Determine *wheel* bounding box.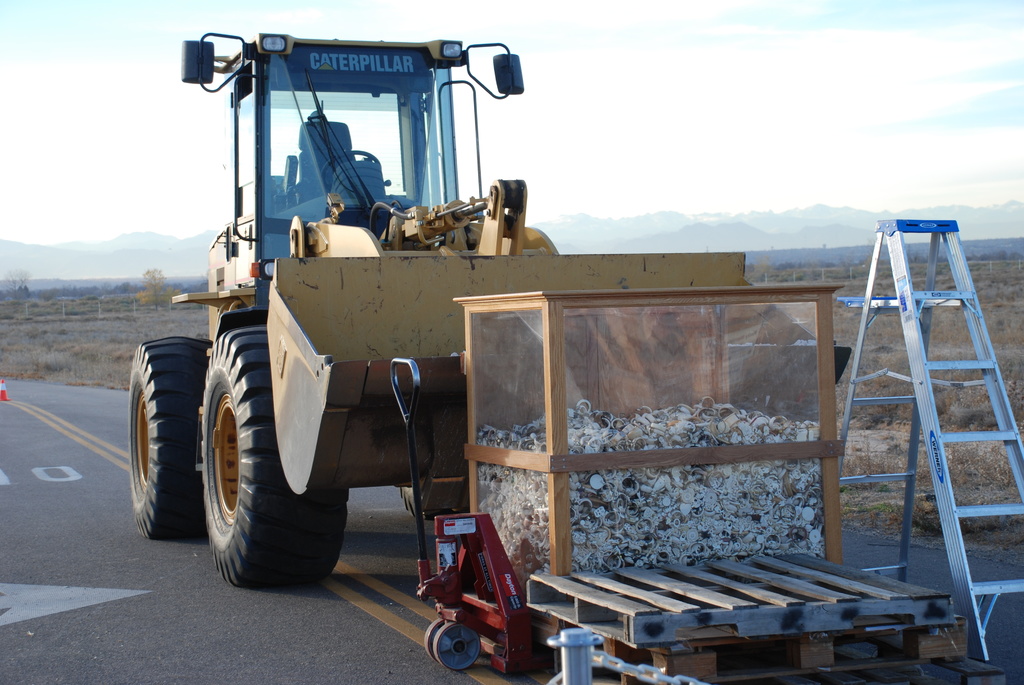
Determined: Rect(397, 487, 452, 516).
